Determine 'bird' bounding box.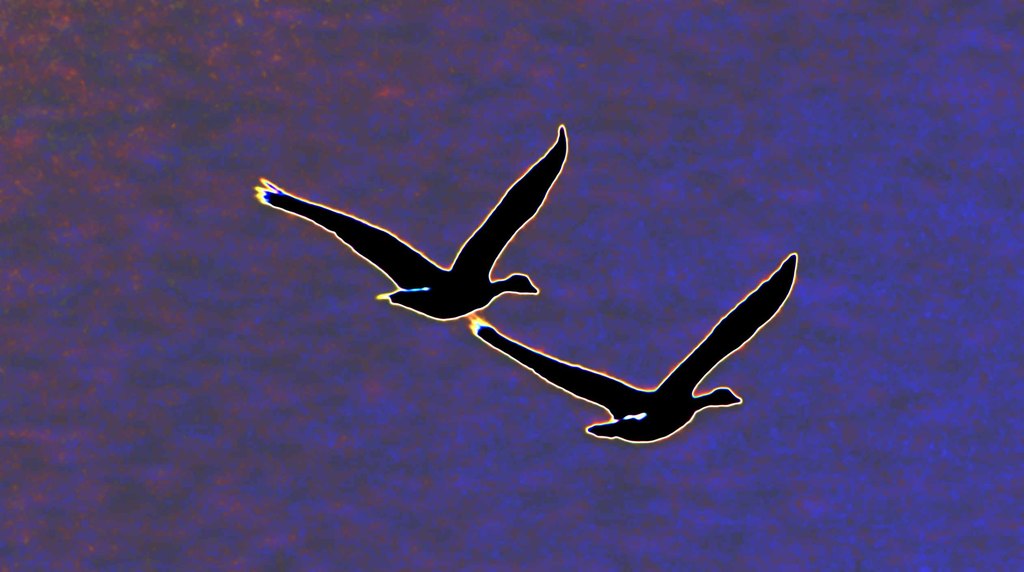
Determined: rect(255, 122, 566, 322).
